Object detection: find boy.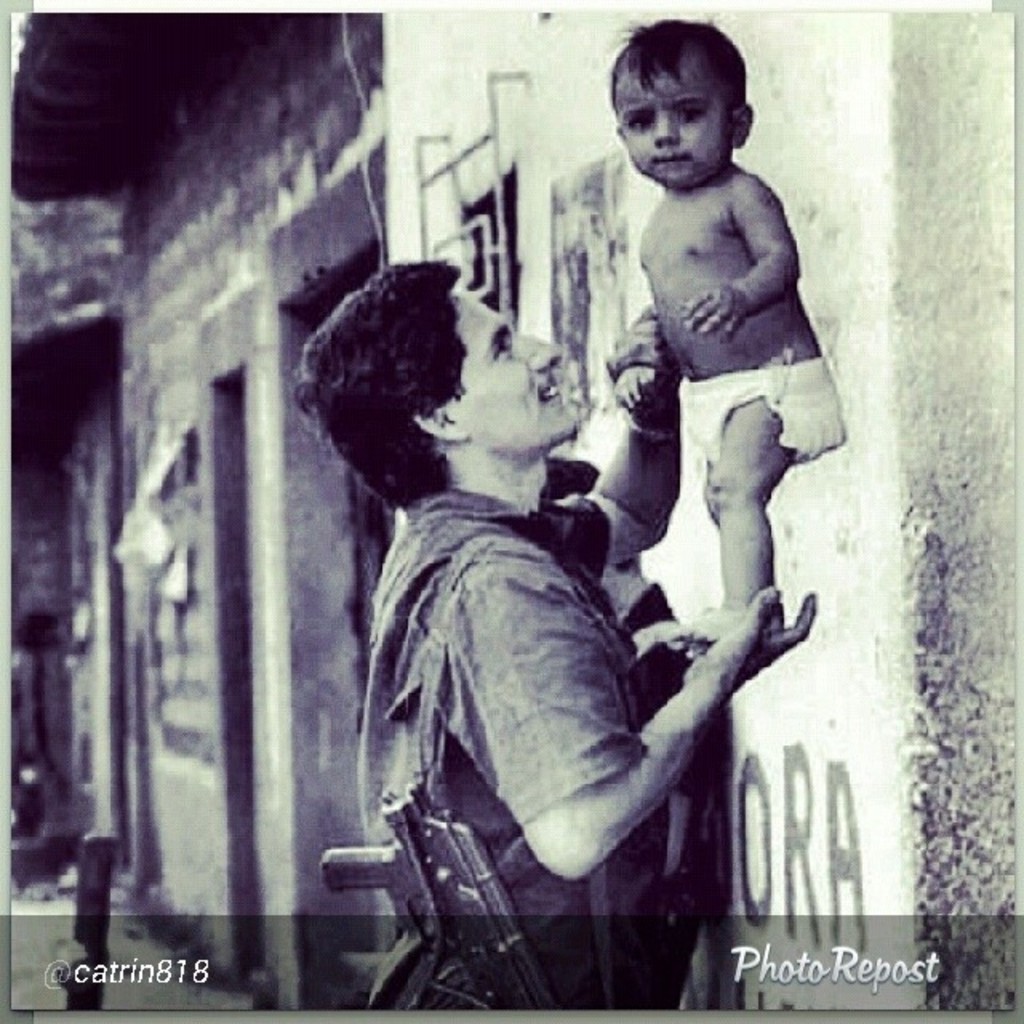
[611,18,846,654].
